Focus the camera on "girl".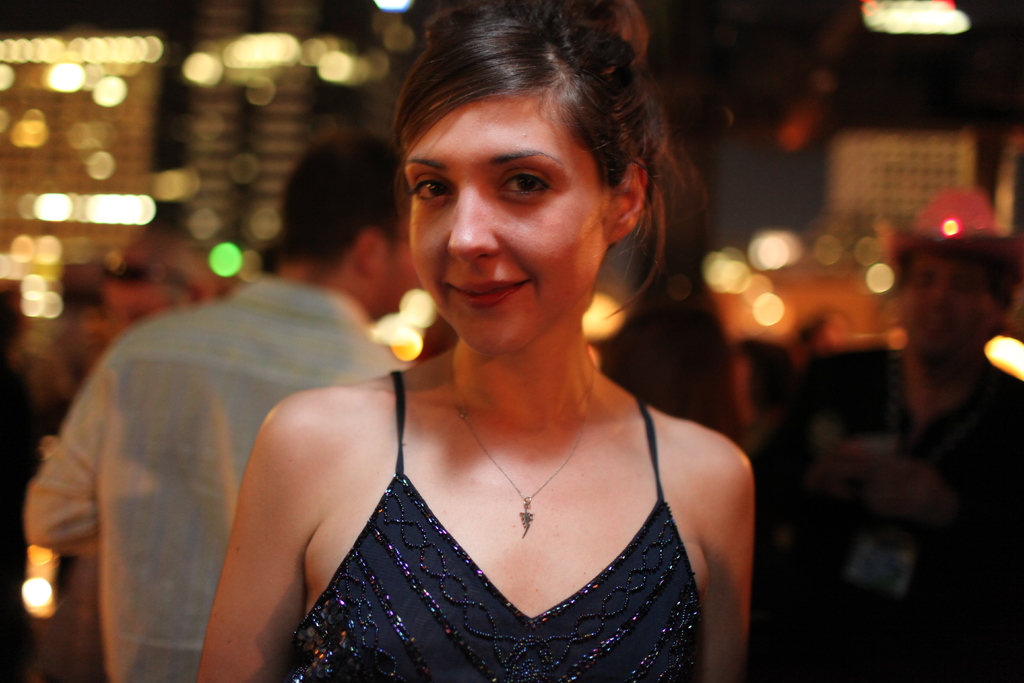
Focus region: 195 0 760 682.
